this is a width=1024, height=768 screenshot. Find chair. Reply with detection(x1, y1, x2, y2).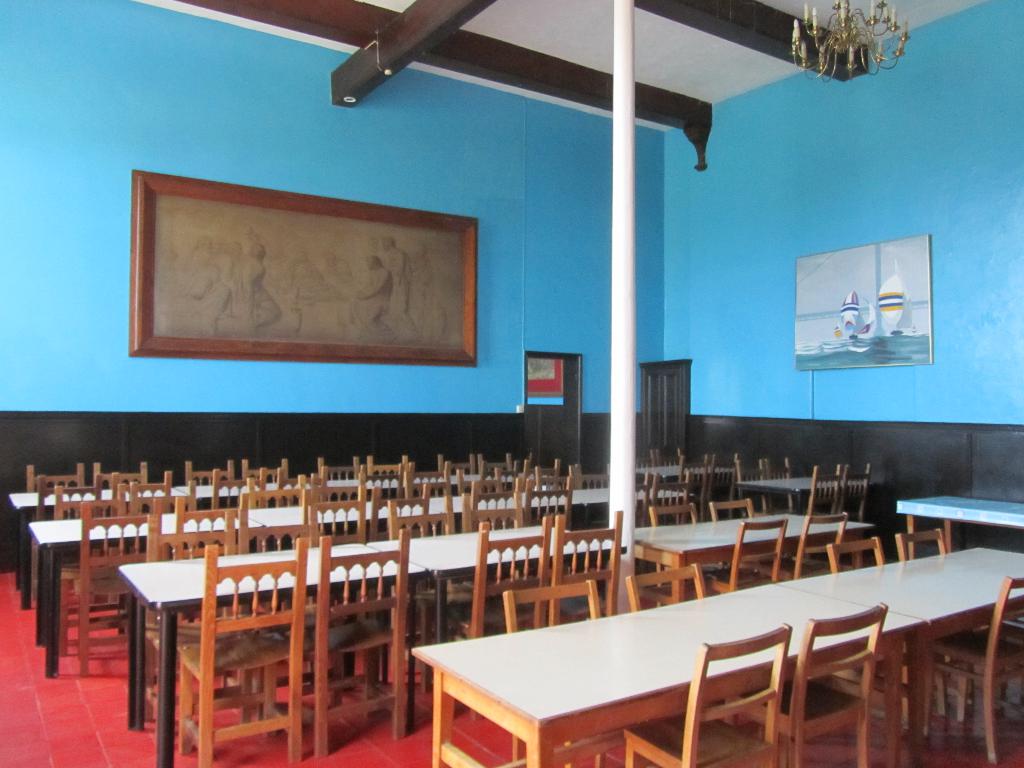
detection(711, 492, 780, 584).
